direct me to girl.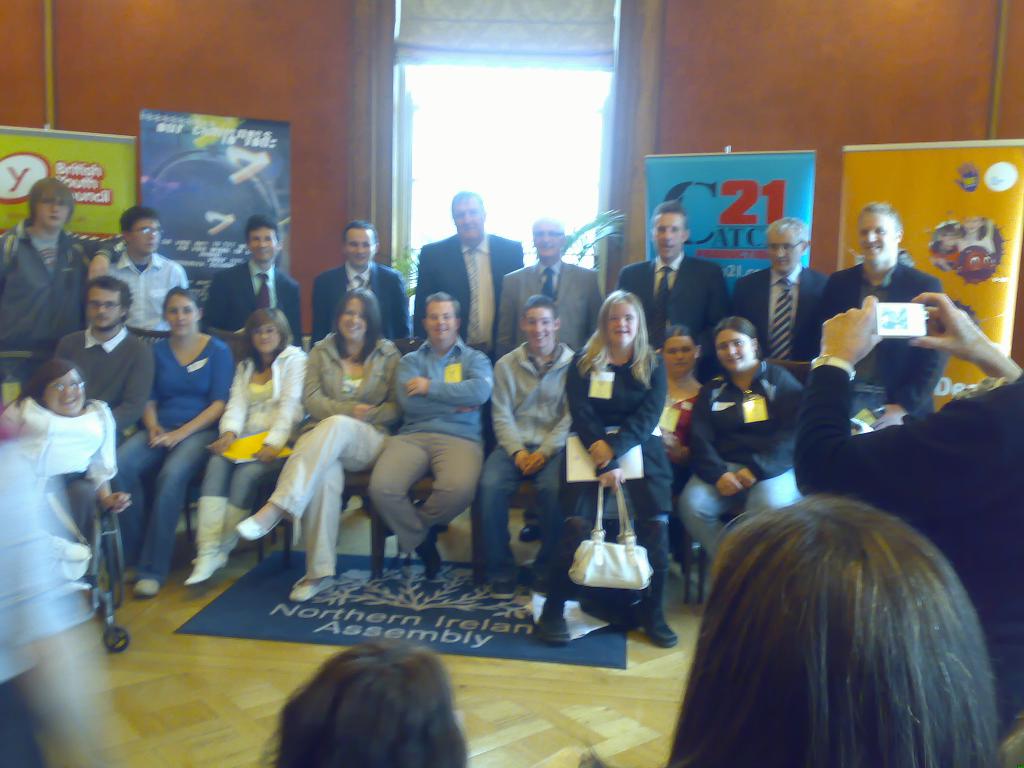
Direction: bbox=[15, 362, 106, 572].
